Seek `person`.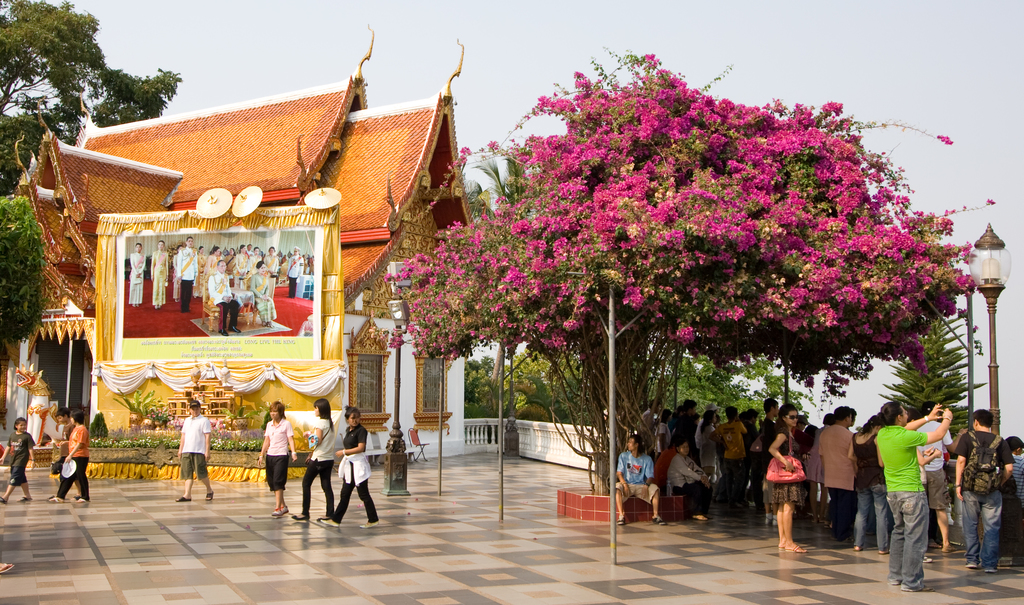
bbox(888, 403, 950, 592).
